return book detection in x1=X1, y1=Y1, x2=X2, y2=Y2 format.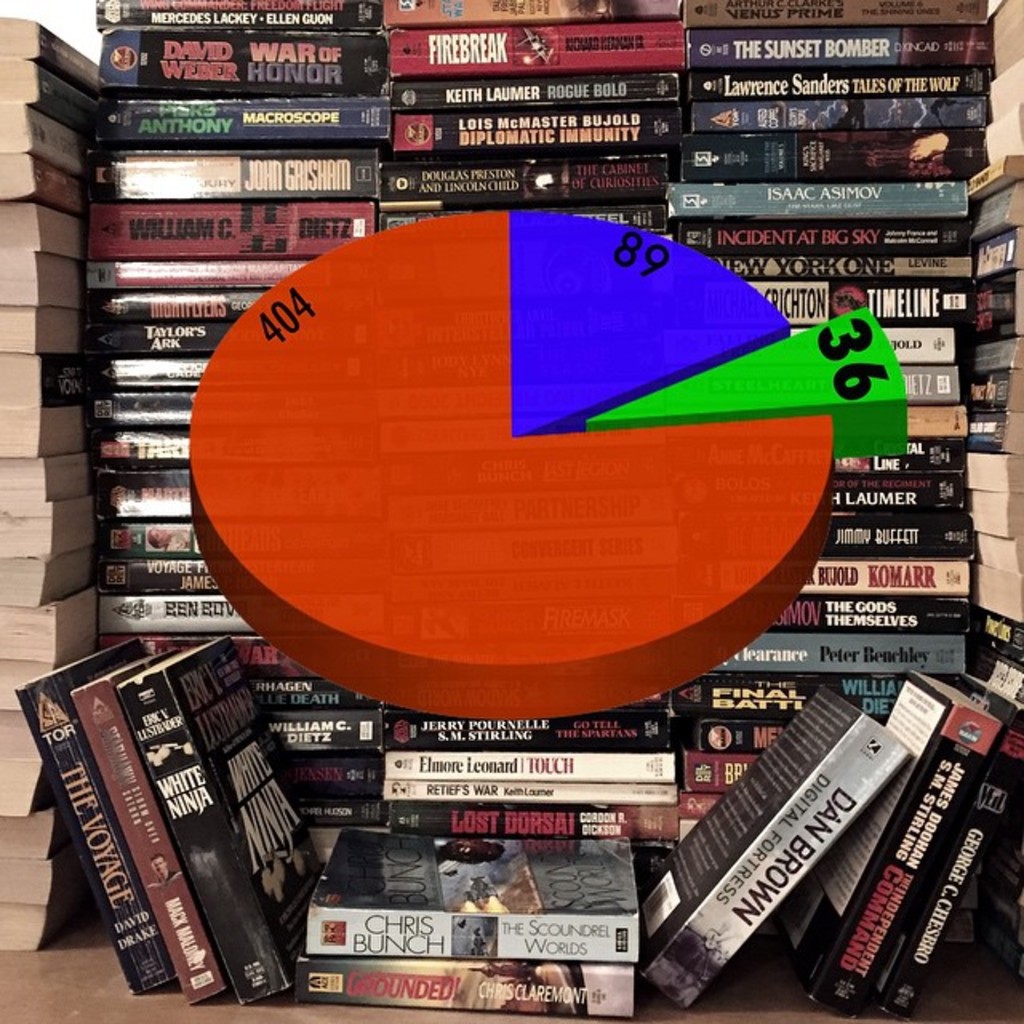
x1=114, y1=637, x2=336, y2=1010.
